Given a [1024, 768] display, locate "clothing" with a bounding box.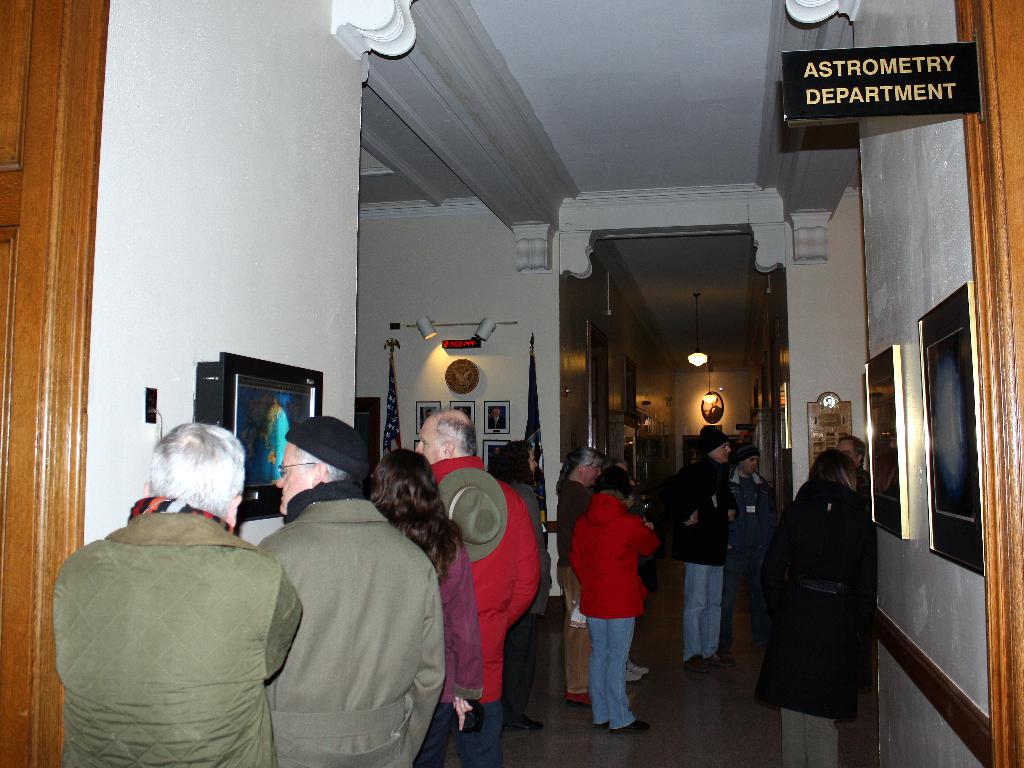
Located: Rect(754, 511, 868, 767).
